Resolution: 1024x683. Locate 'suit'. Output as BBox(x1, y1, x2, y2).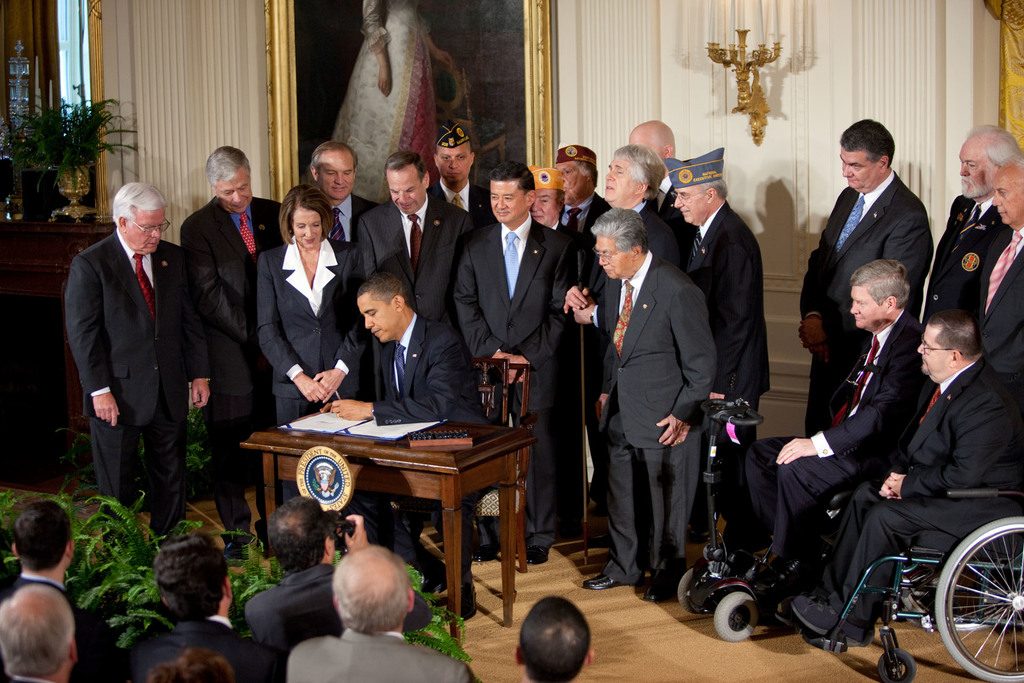
BBox(9, 672, 44, 682).
